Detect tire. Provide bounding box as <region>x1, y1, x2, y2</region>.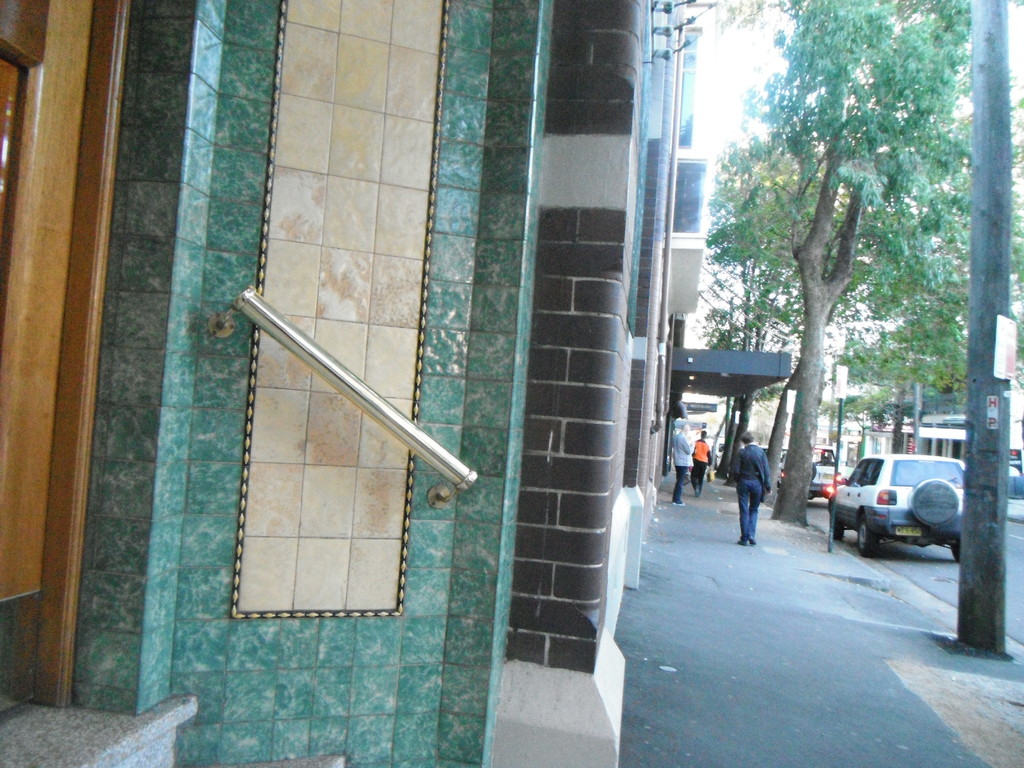
<region>909, 476, 957, 525</region>.
